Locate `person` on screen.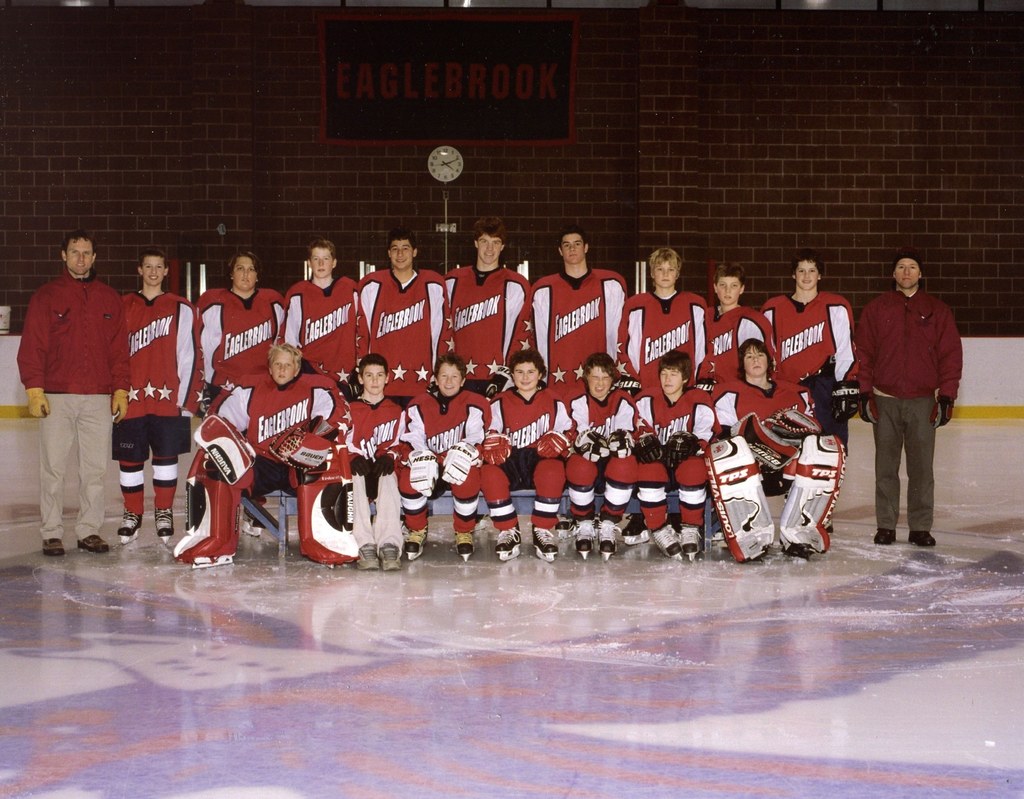
On screen at box(676, 274, 778, 391).
